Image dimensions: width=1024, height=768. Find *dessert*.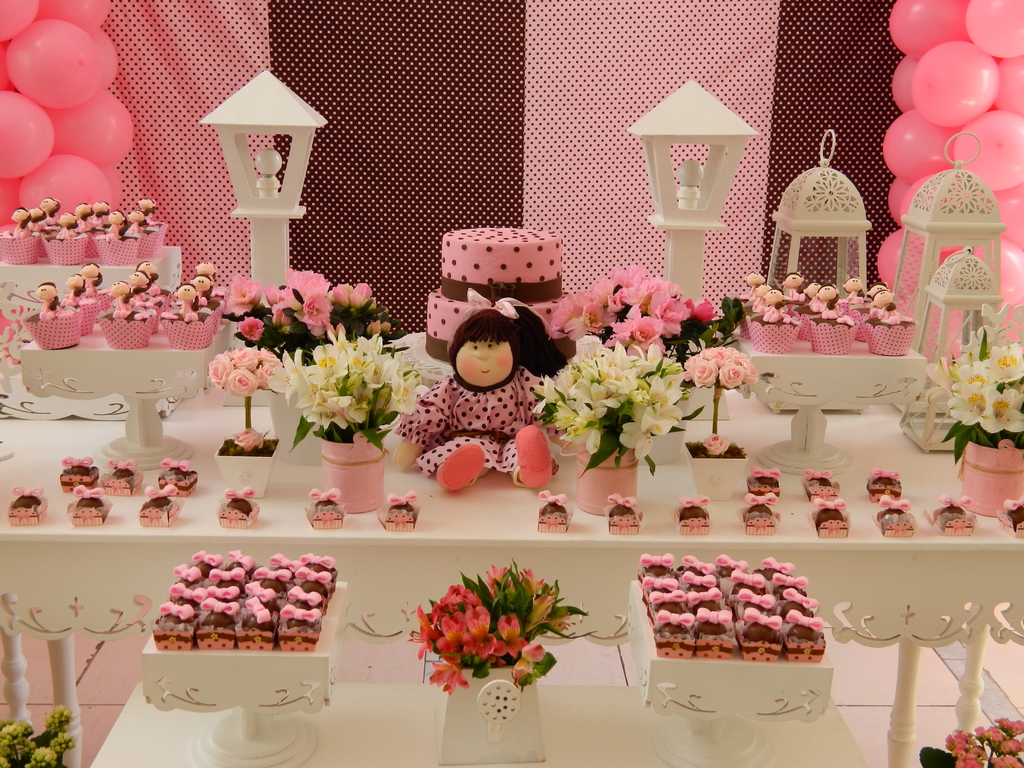
bbox=[375, 490, 413, 532].
